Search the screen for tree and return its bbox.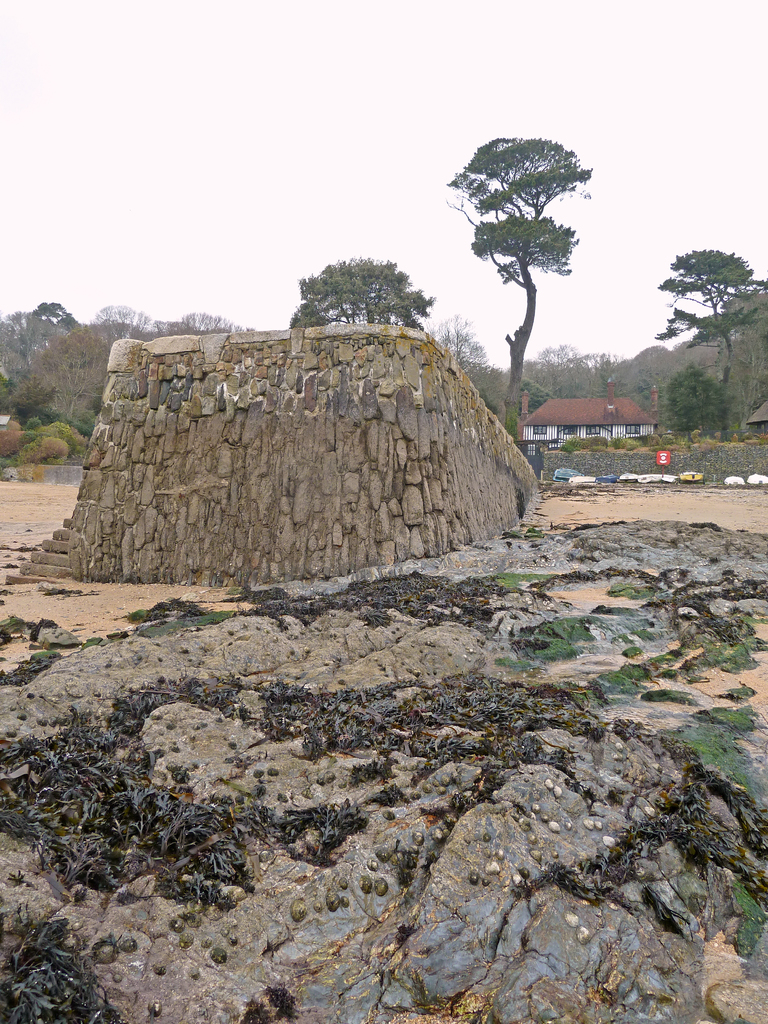
Found: bbox=(288, 255, 428, 335).
